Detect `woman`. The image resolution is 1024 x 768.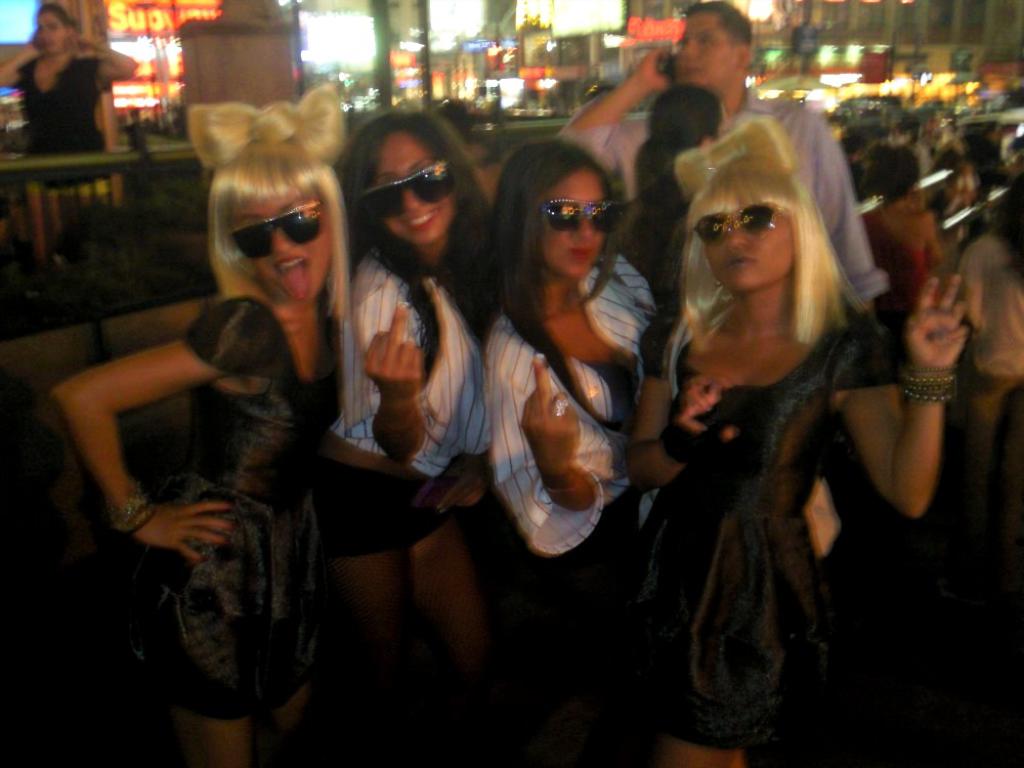
[860, 135, 947, 325].
